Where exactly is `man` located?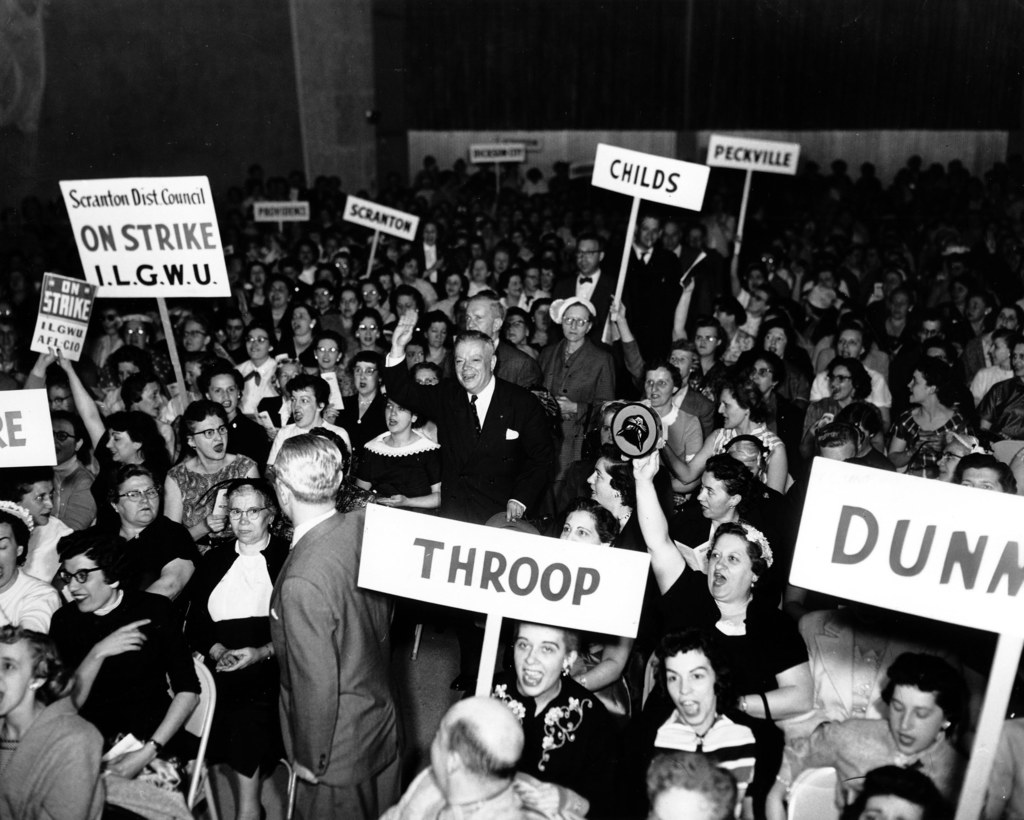
Its bounding box is [x1=811, y1=421, x2=859, y2=460].
